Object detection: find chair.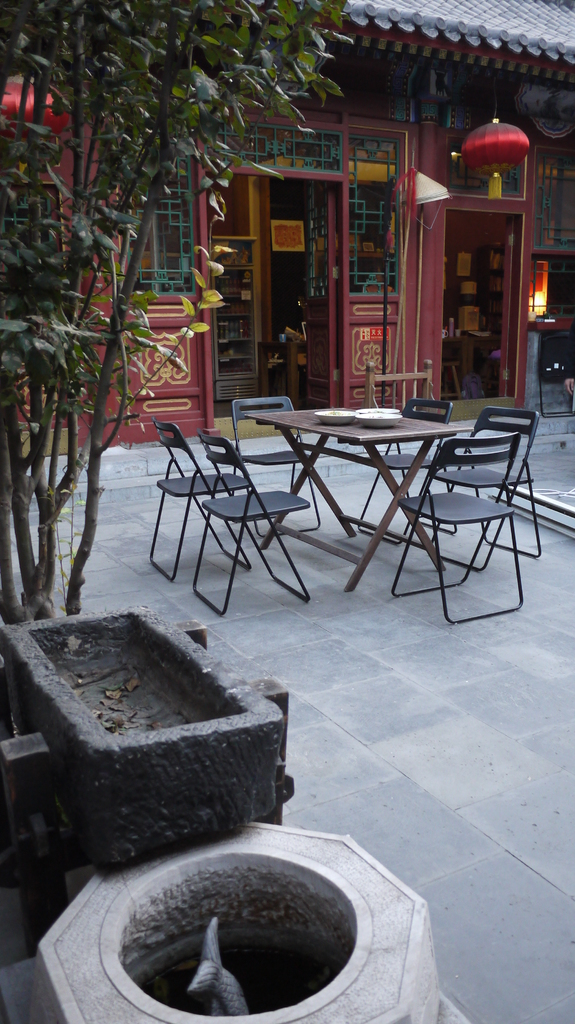
bbox=[420, 401, 547, 569].
